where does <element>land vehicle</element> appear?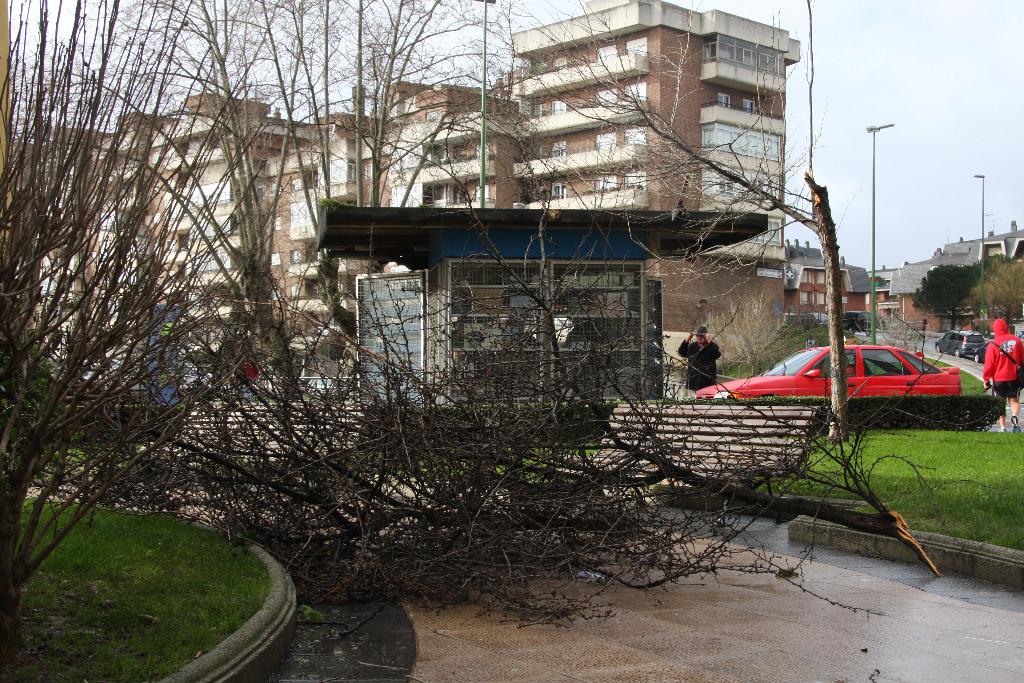
Appears at 934, 330, 986, 354.
